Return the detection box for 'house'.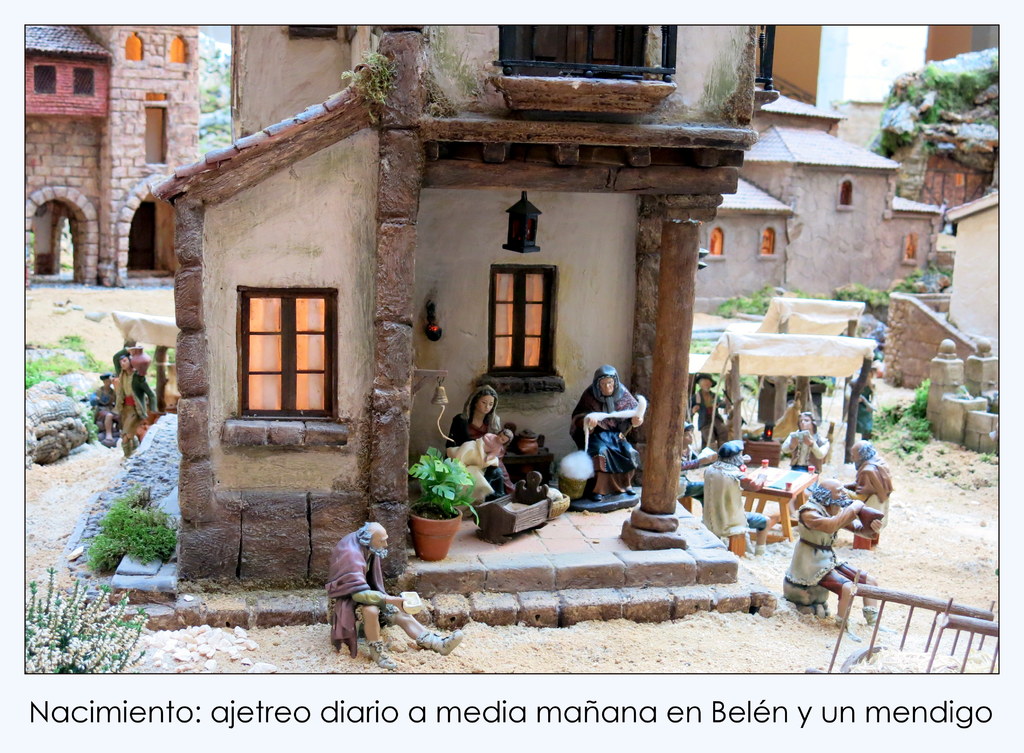
691:181:782:305.
